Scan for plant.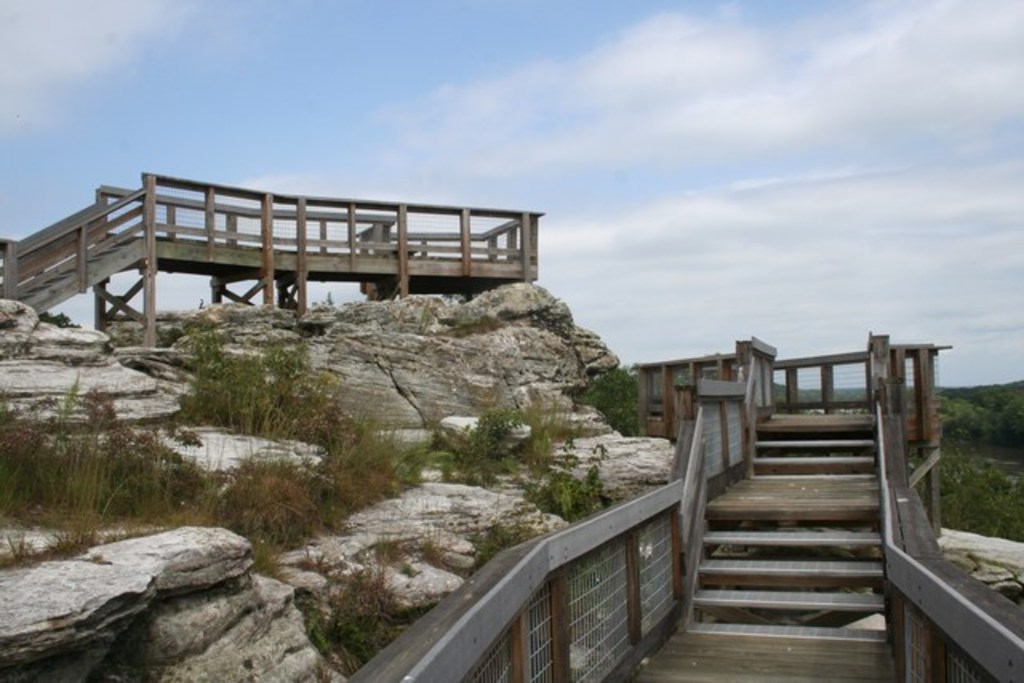
Scan result: select_region(405, 392, 536, 493).
